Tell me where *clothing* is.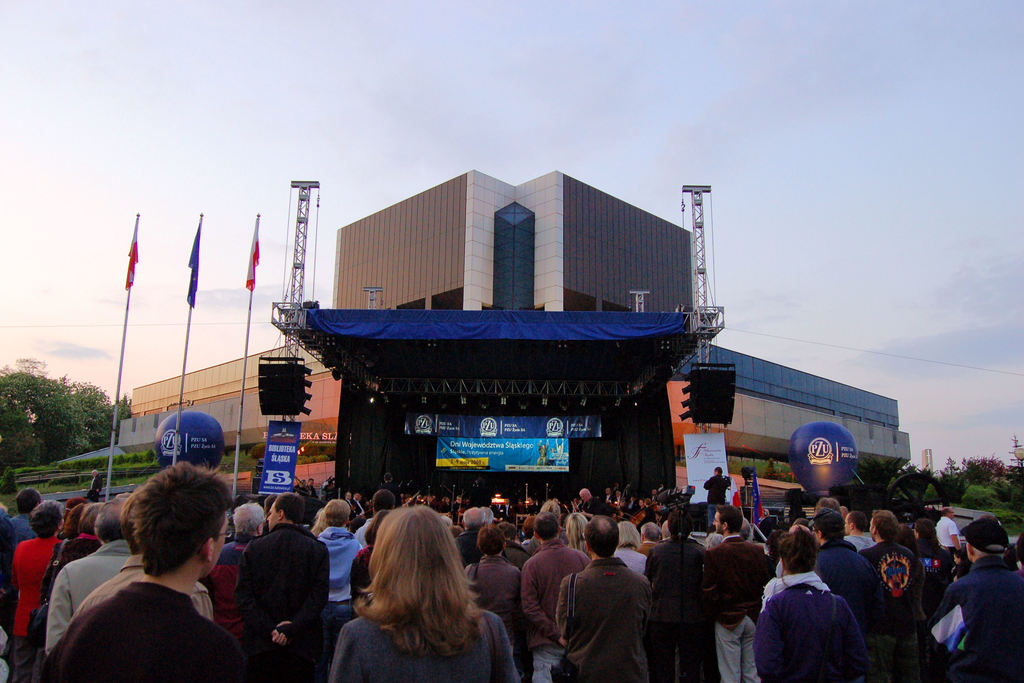
*clothing* is at region(15, 533, 57, 677).
